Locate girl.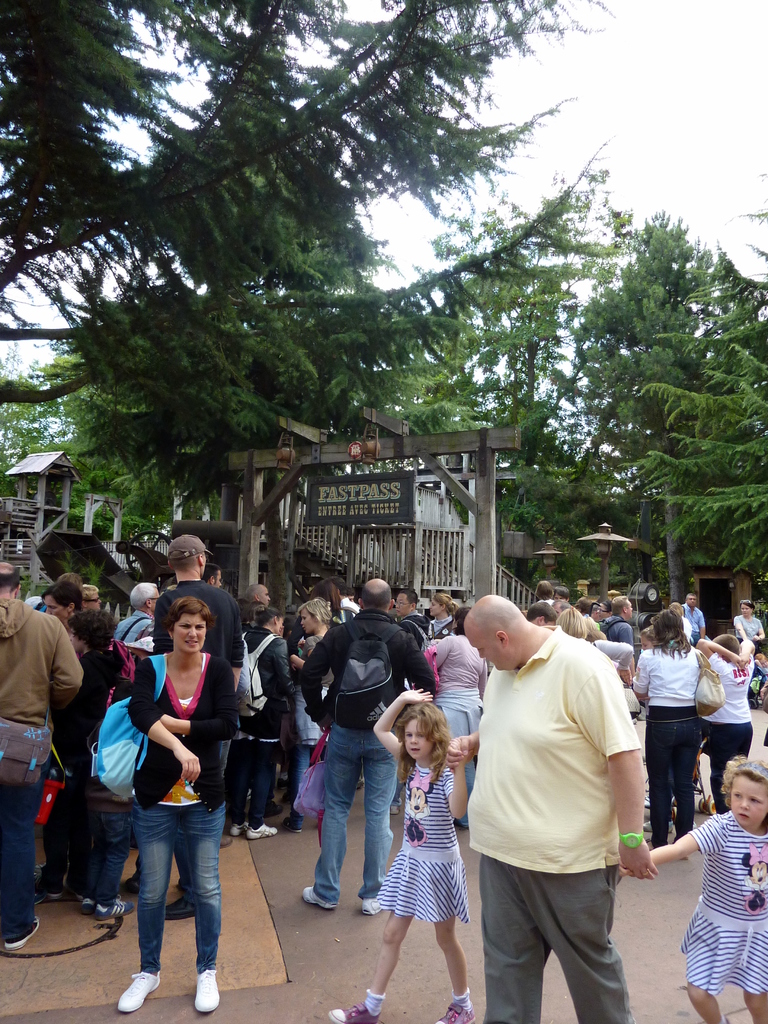
Bounding box: x1=428, y1=589, x2=461, y2=640.
